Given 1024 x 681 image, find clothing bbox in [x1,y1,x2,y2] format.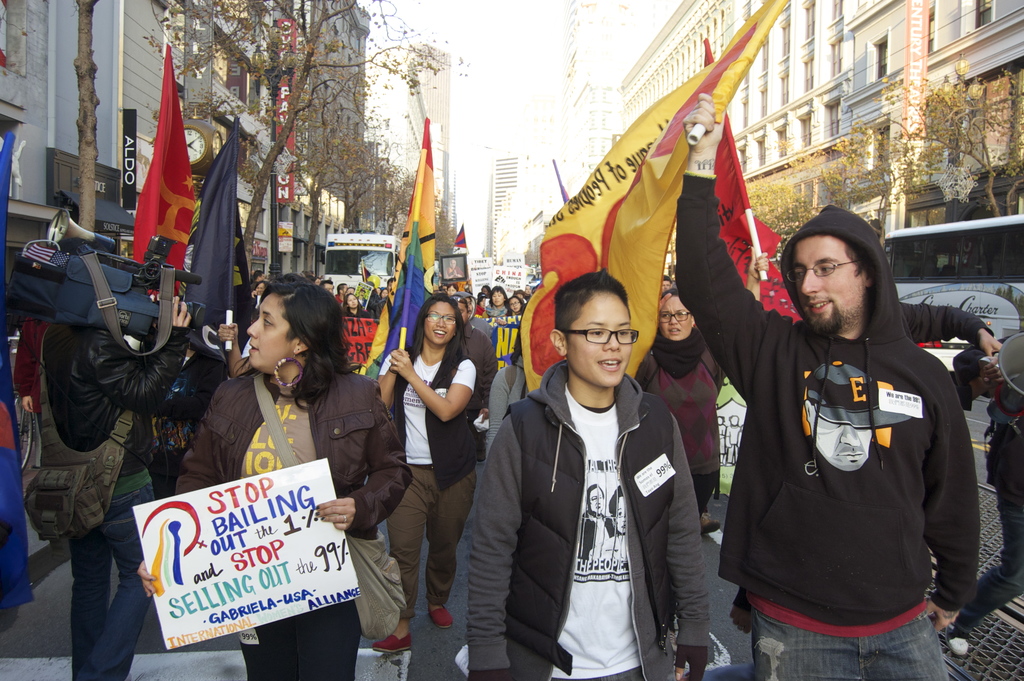
[947,341,1023,634].
